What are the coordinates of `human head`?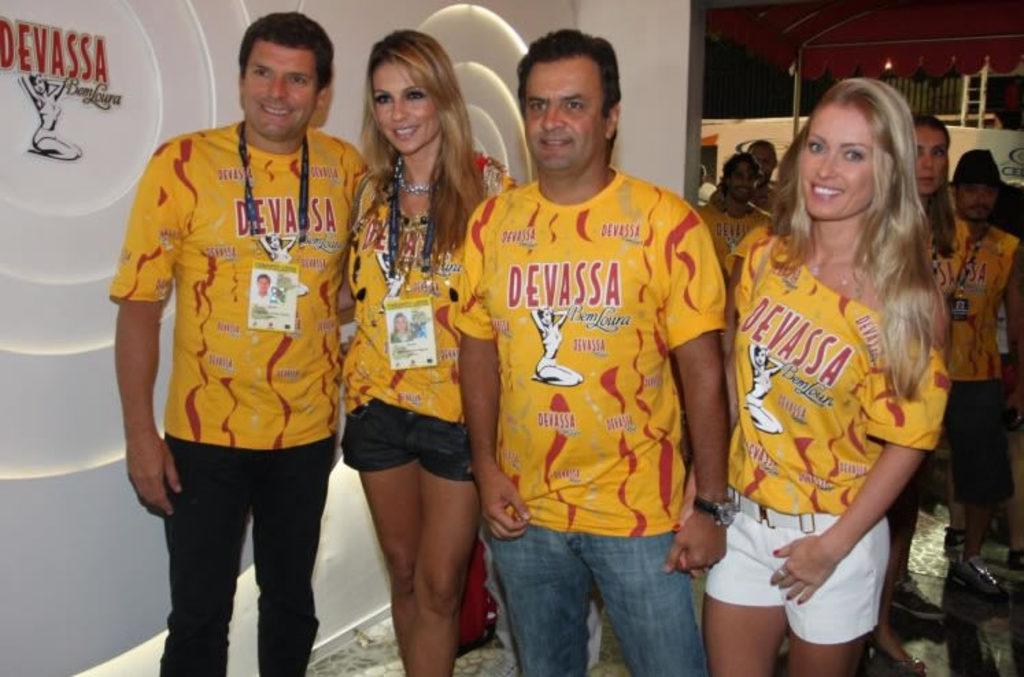
crop(518, 29, 625, 173).
